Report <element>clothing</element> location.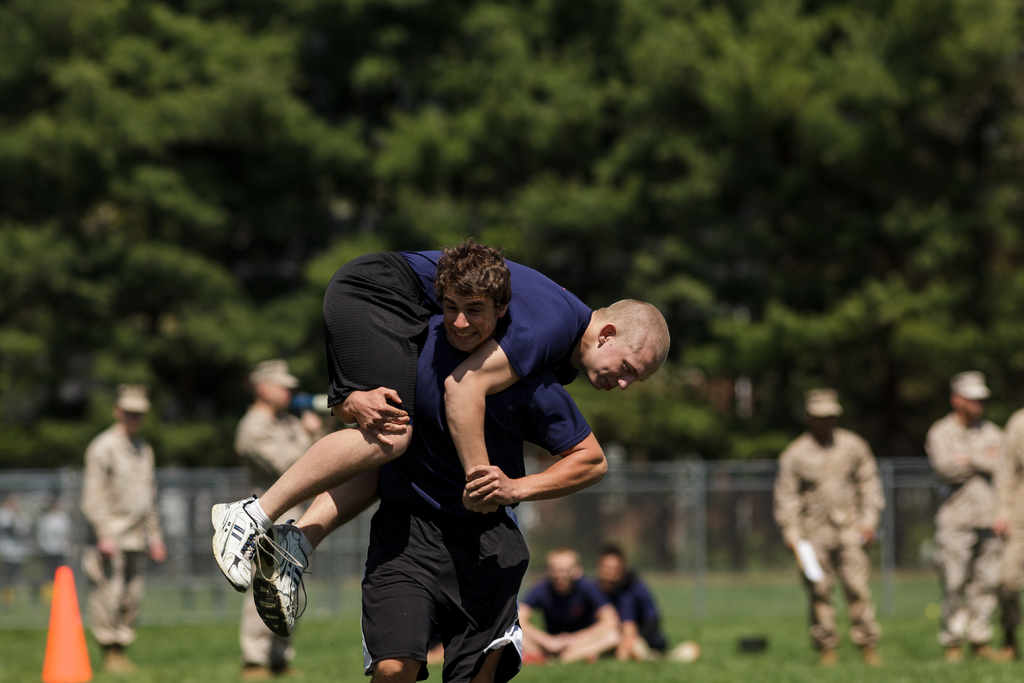
Report: (588, 567, 659, 660).
